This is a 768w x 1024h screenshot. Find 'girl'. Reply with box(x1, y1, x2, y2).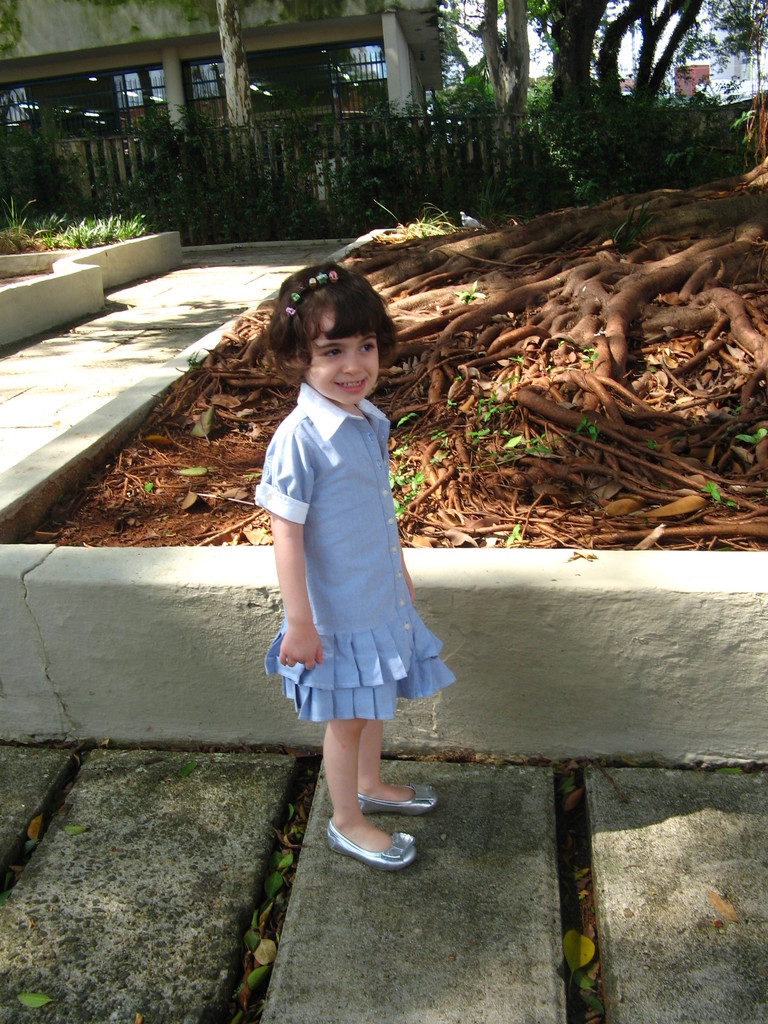
box(247, 259, 457, 872).
